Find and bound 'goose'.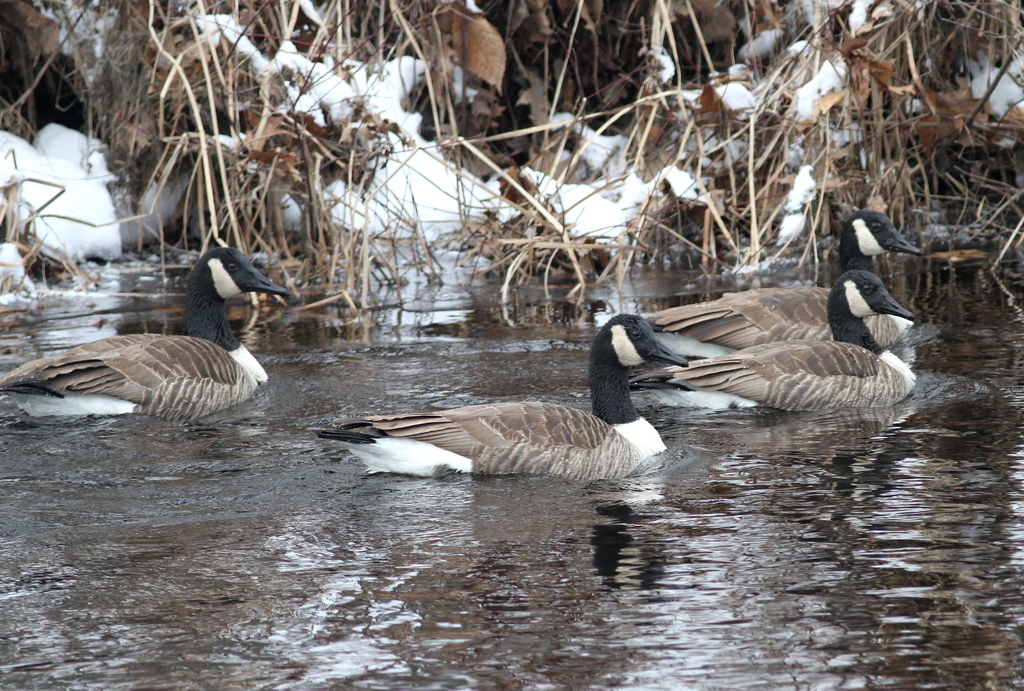
Bound: <bbox>310, 313, 689, 479</bbox>.
